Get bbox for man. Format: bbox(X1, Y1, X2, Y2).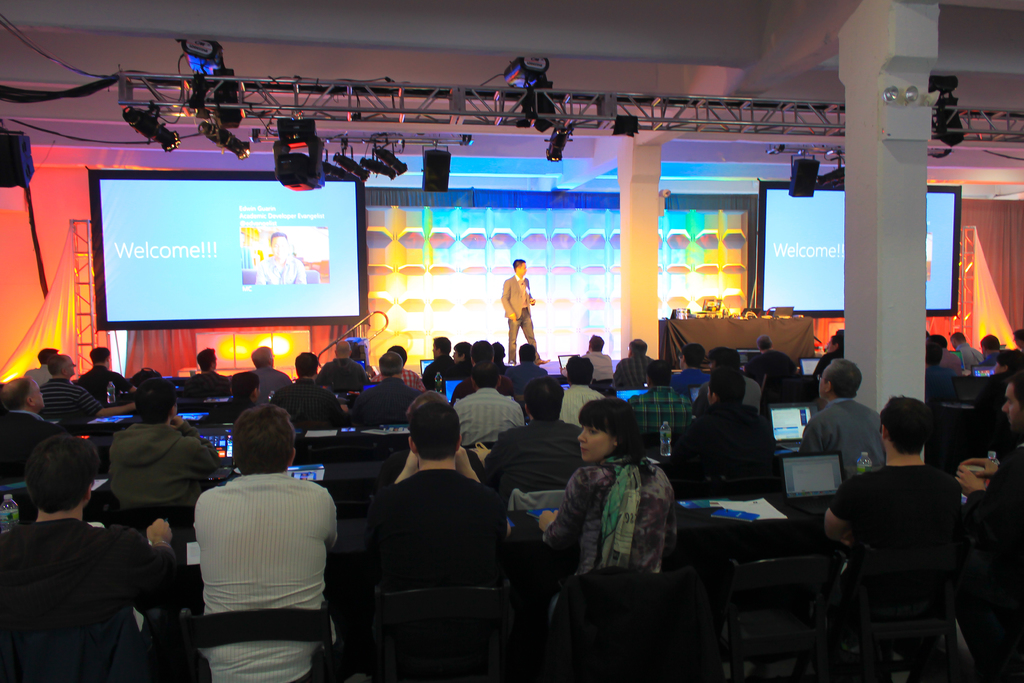
bbox(356, 345, 433, 413).
